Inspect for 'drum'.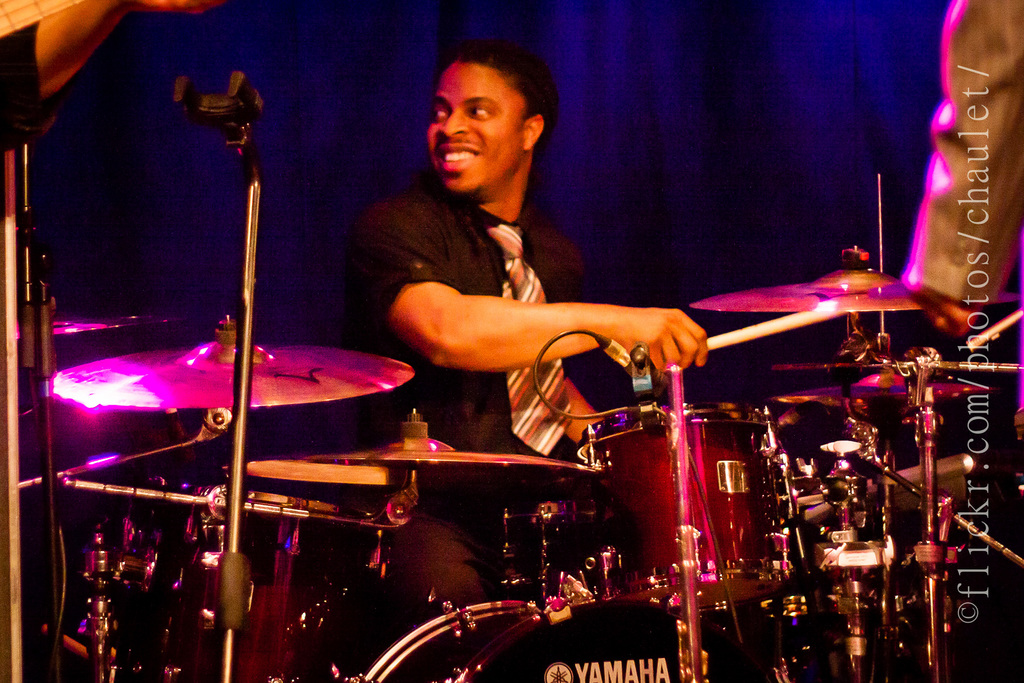
Inspection: [582, 402, 764, 609].
